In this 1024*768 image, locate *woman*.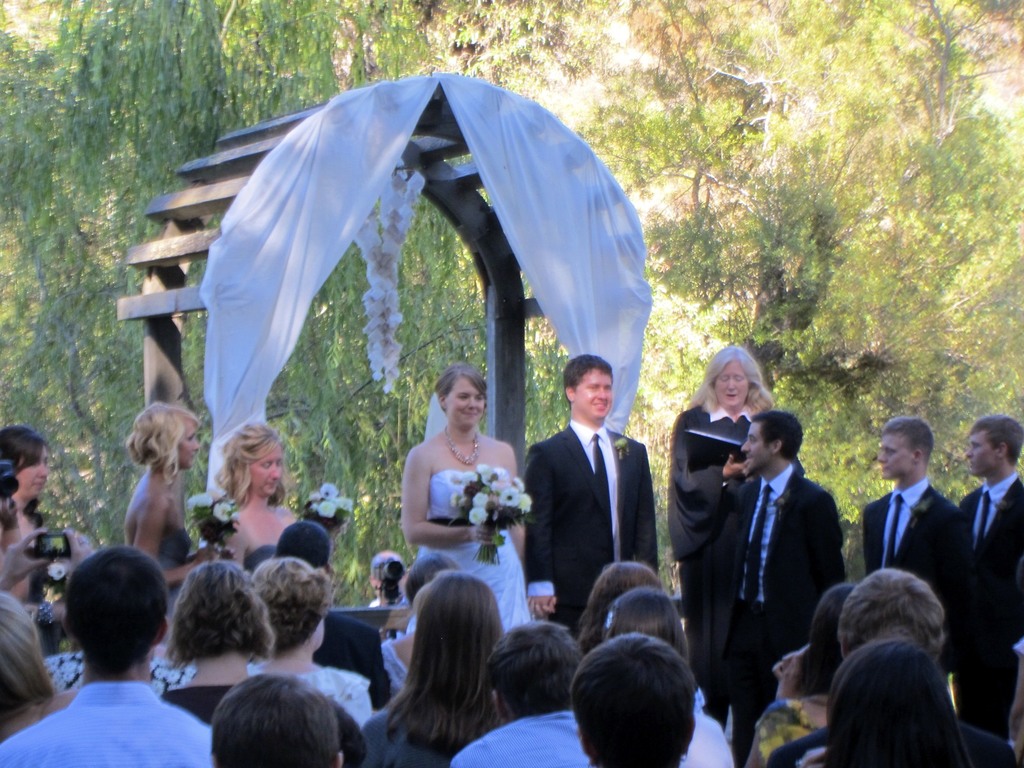
Bounding box: Rect(744, 590, 843, 767).
